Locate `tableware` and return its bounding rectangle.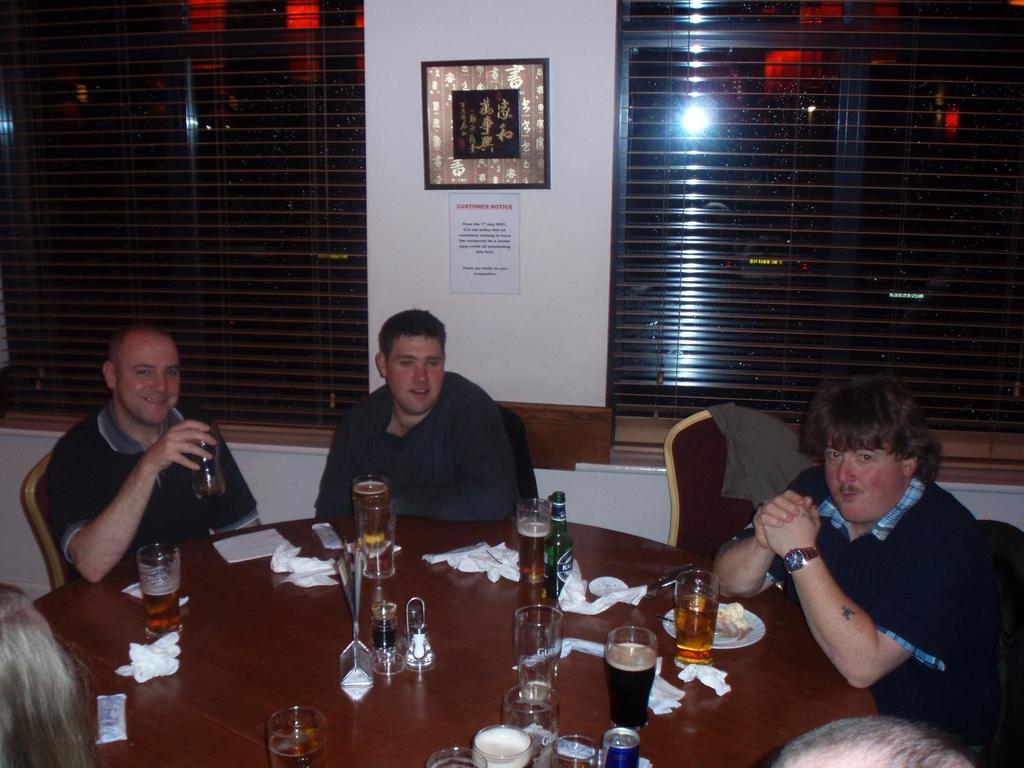
l=425, t=746, r=487, b=767.
